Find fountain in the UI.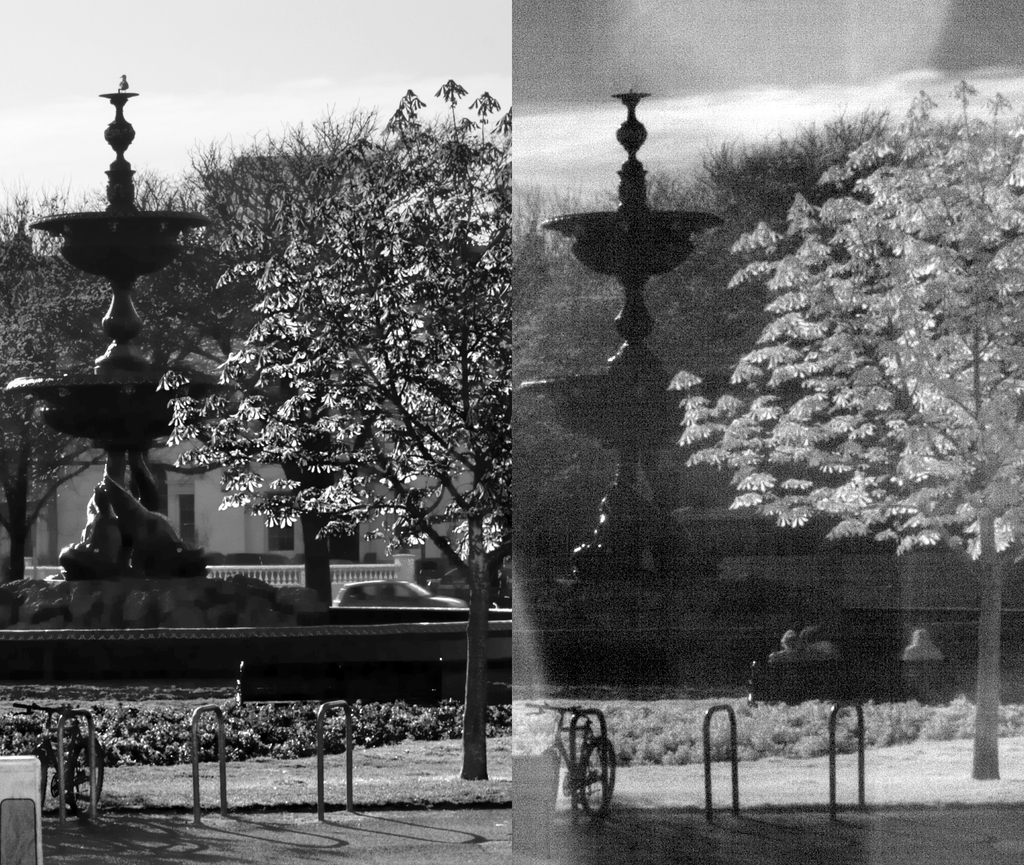
UI element at Rect(12, 67, 538, 671).
